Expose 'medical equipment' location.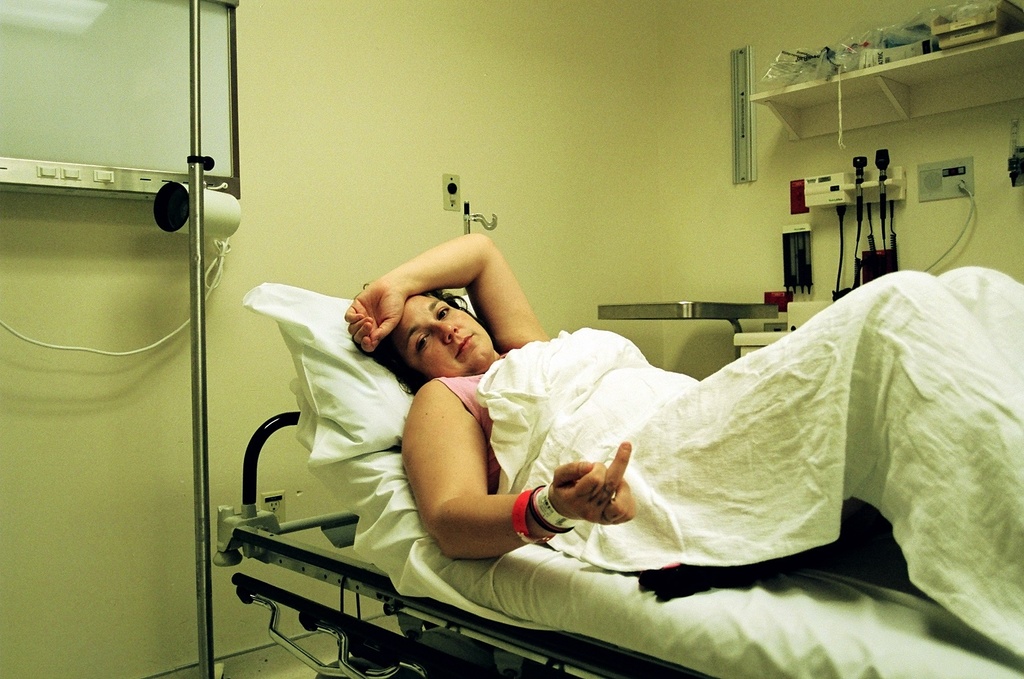
Exposed at {"x1": 0, "y1": 0, "x2": 245, "y2": 206}.
